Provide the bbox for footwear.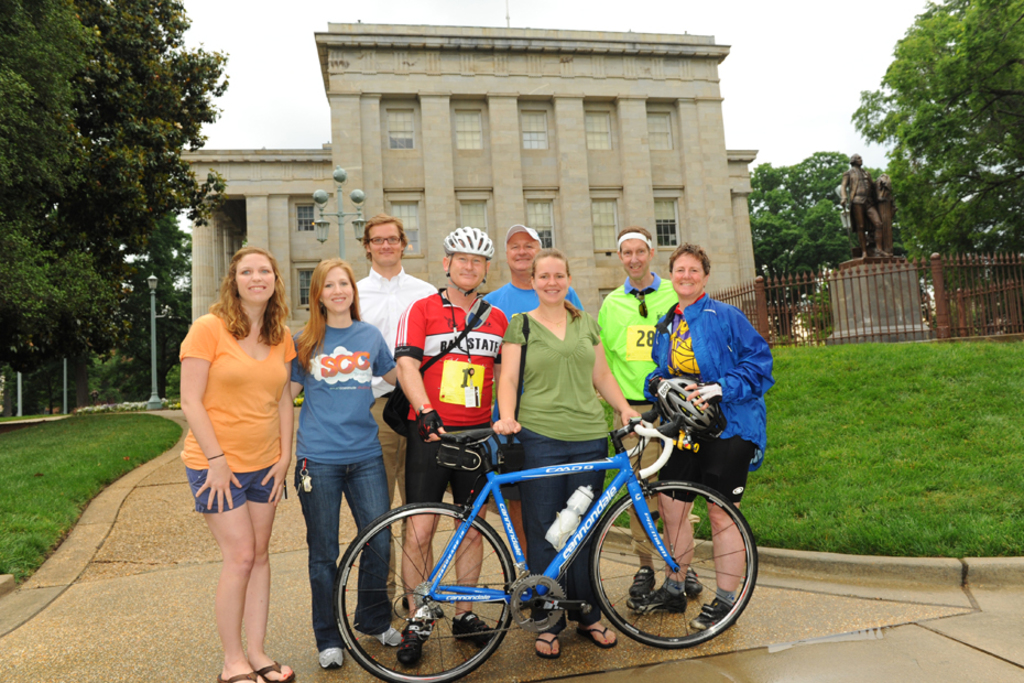
rect(403, 598, 443, 619).
